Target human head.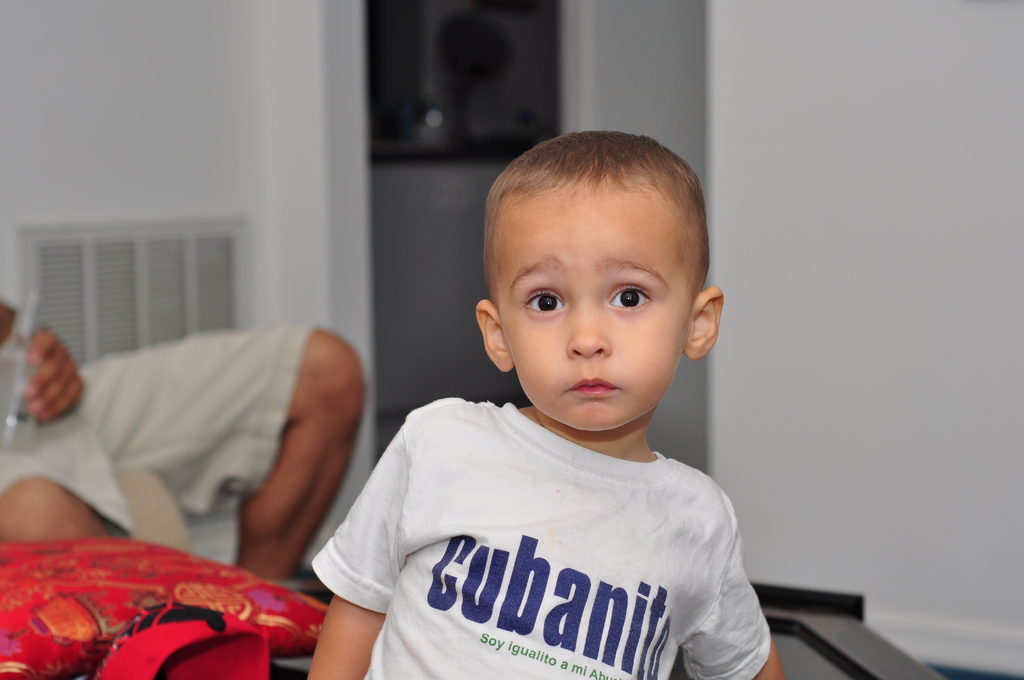
Target region: <region>468, 113, 721, 404</region>.
